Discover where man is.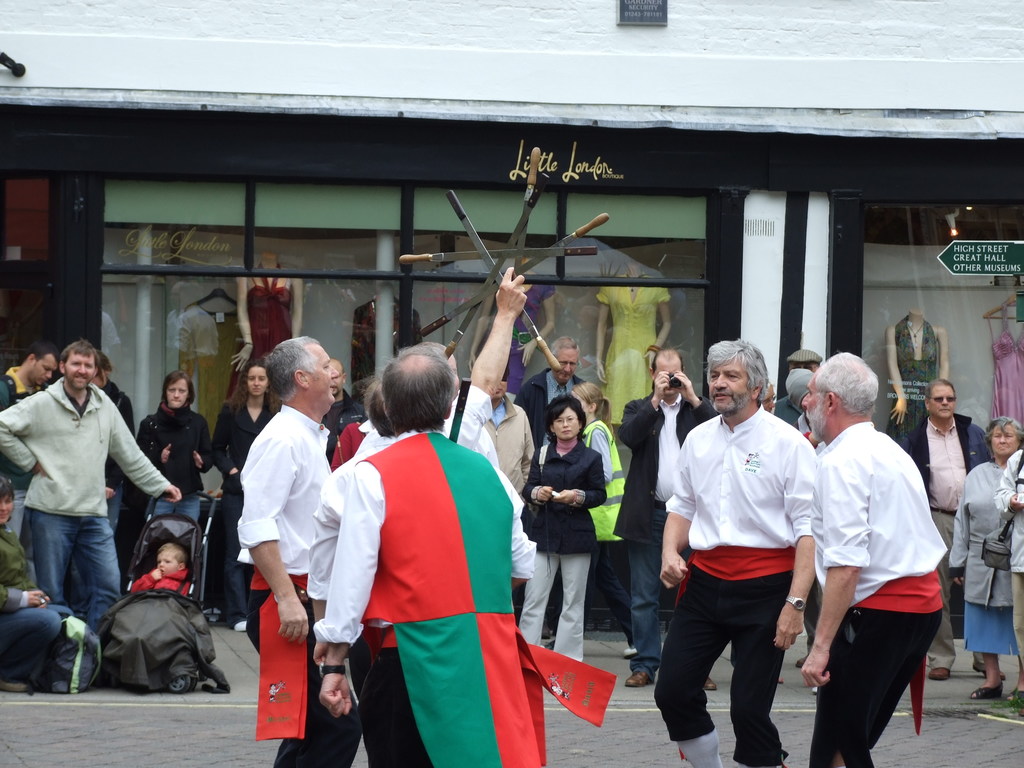
Discovered at region(483, 374, 540, 496).
